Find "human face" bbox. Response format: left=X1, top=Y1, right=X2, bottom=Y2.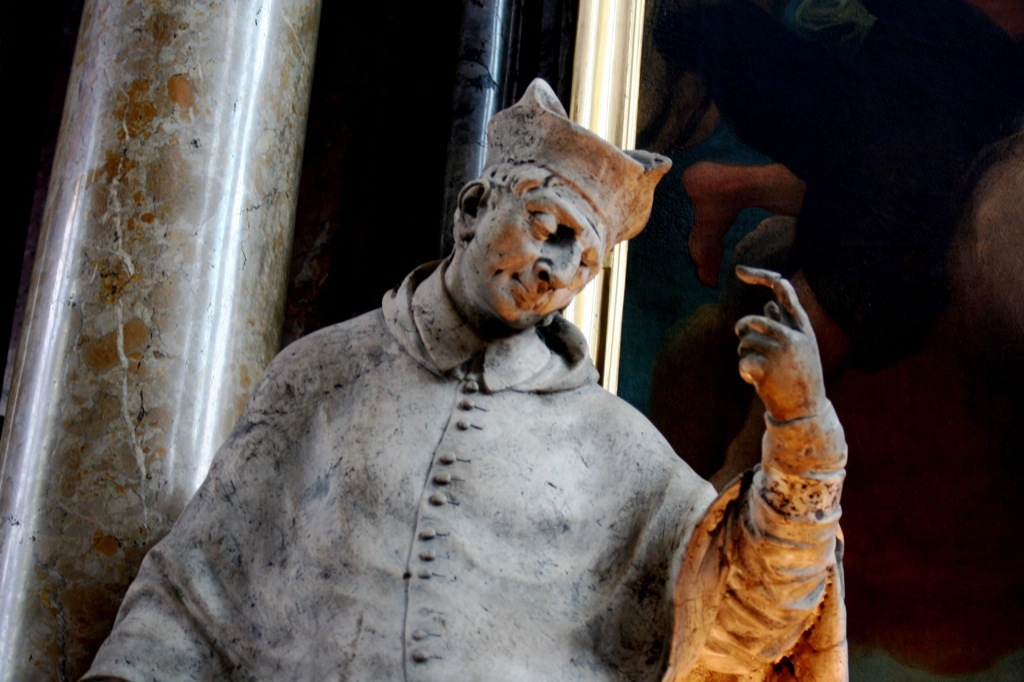
left=483, top=175, right=607, bottom=318.
